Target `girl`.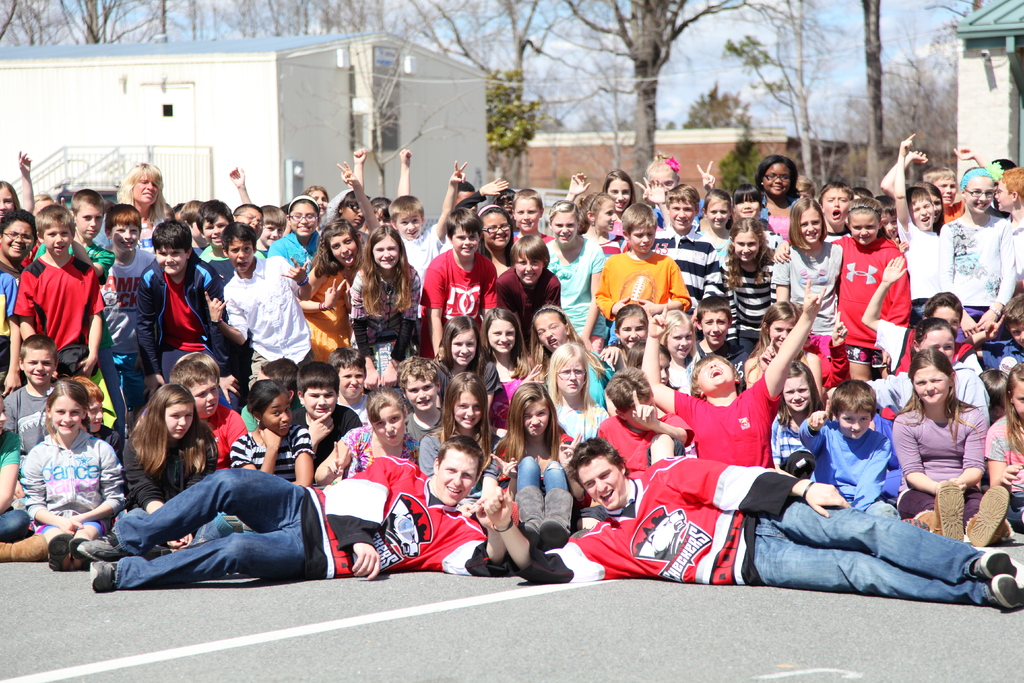
Target region: {"left": 980, "top": 369, "right": 1021, "bottom": 522}.
